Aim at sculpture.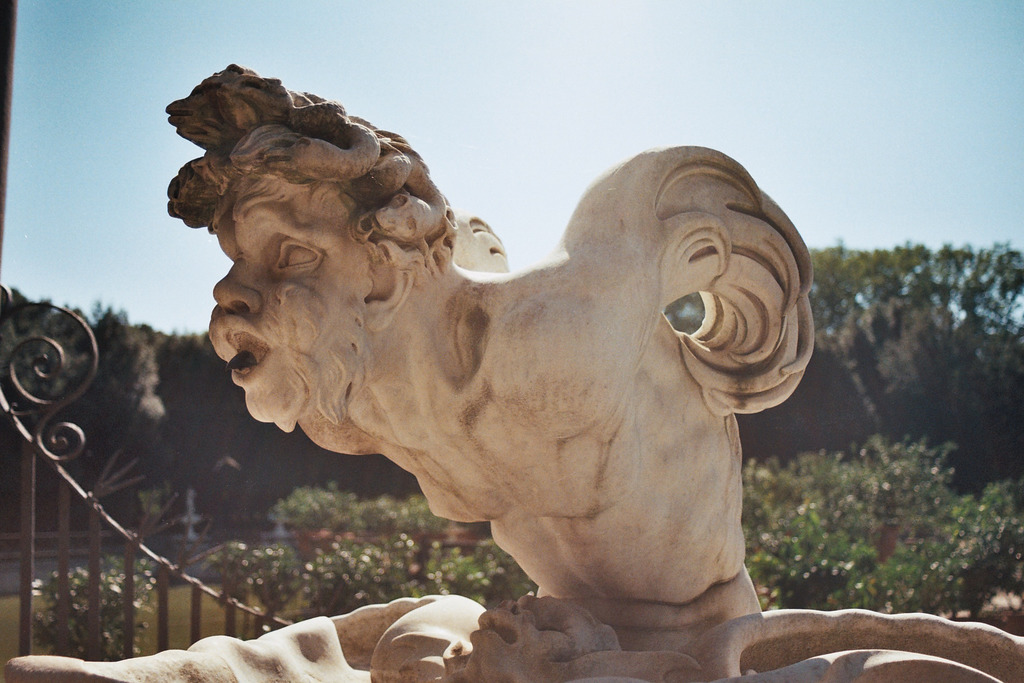
Aimed at 4,59,1023,682.
